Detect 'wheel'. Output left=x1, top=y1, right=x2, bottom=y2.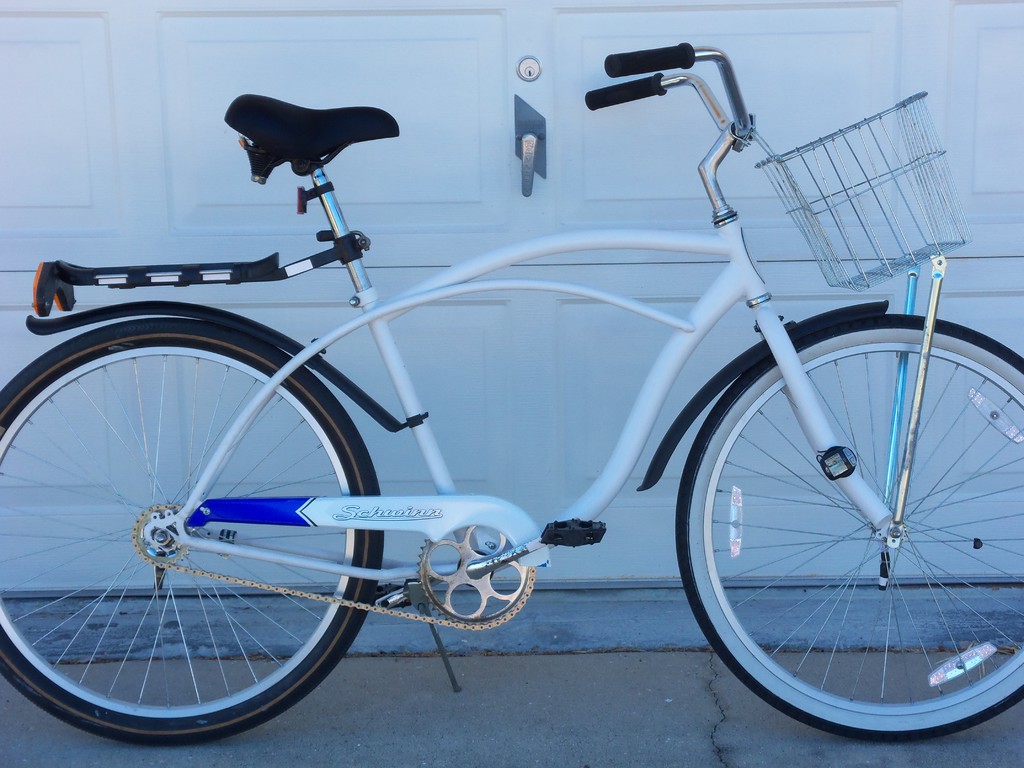
left=669, top=316, right=1023, bottom=746.
